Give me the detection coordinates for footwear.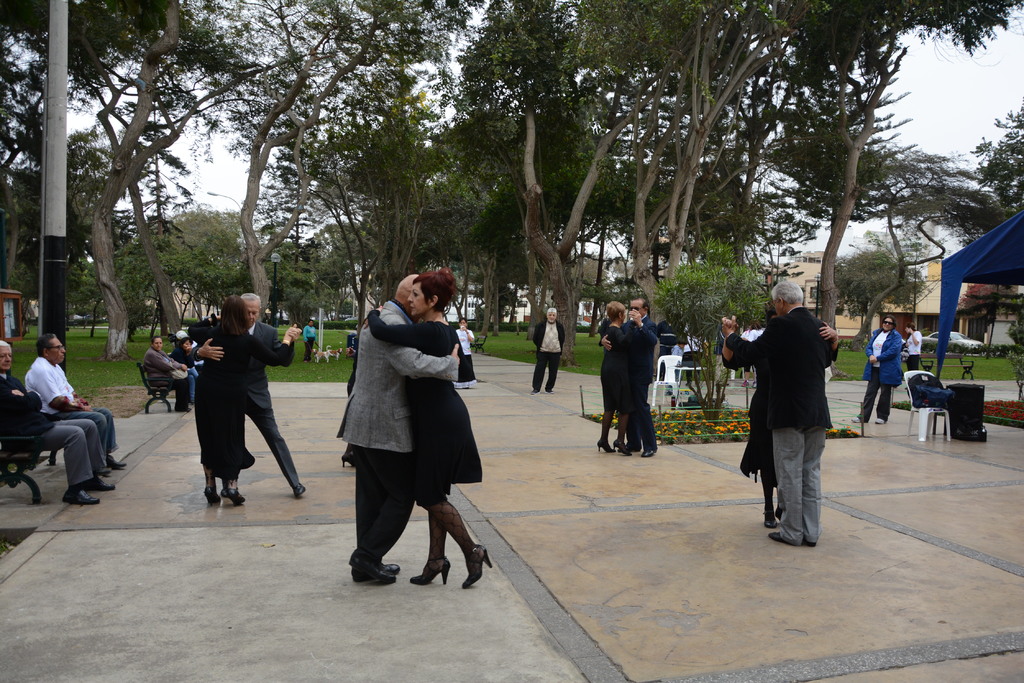
108 457 126 470.
